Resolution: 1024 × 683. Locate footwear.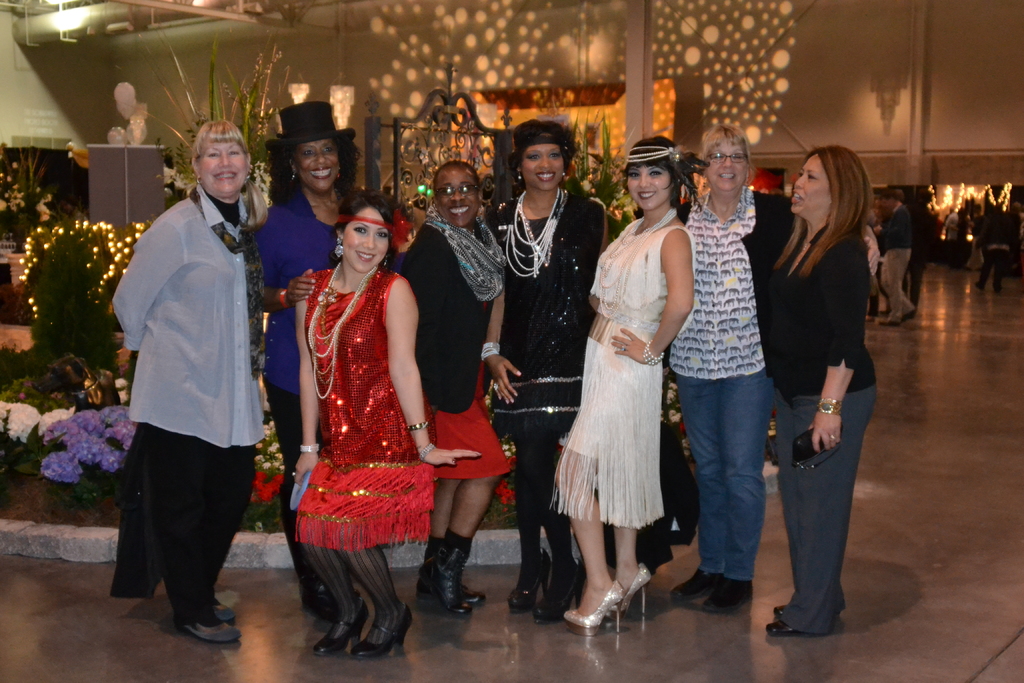
locate(781, 598, 797, 623).
